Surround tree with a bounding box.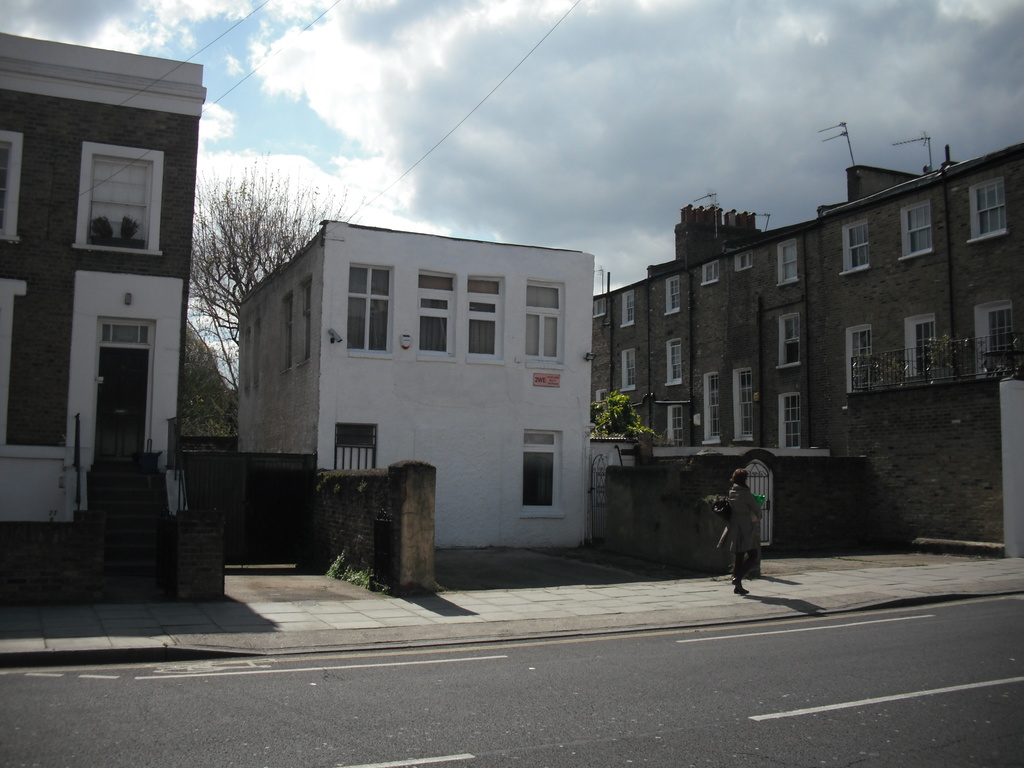
bbox=[188, 156, 353, 440].
